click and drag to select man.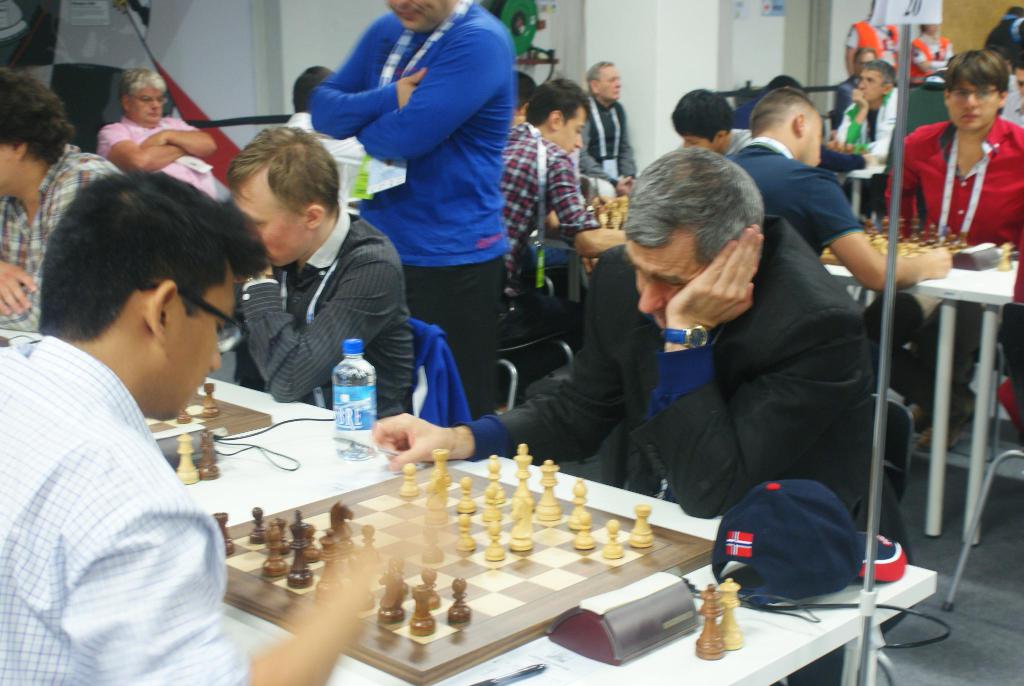
Selection: {"x1": 998, "y1": 41, "x2": 1023, "y2": 126}.
